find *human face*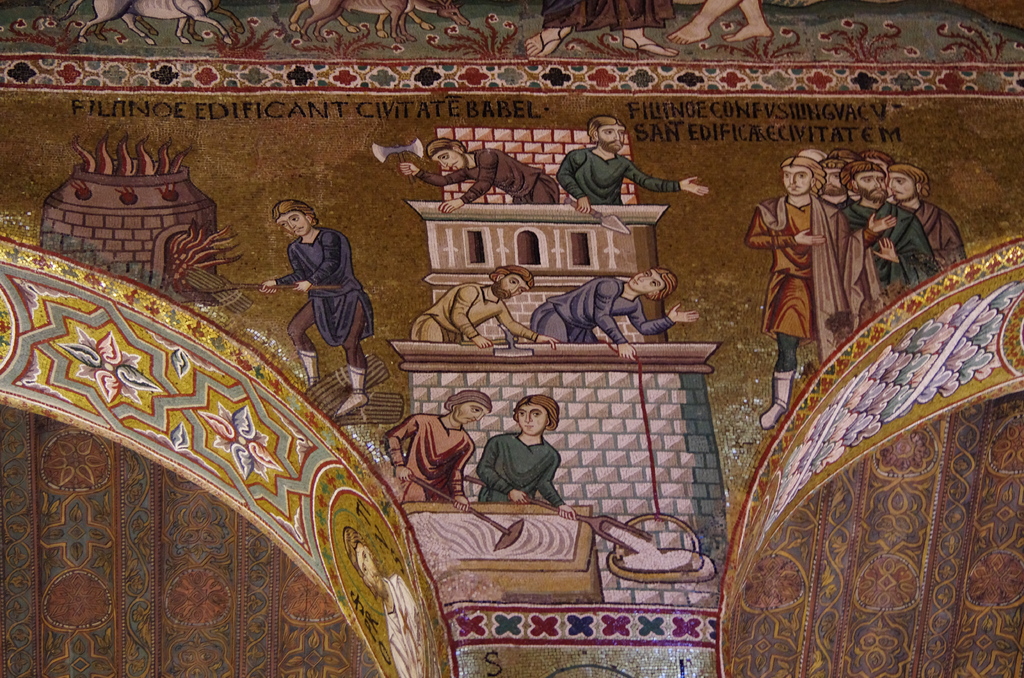
l=856, t=170, r=885, b=202
